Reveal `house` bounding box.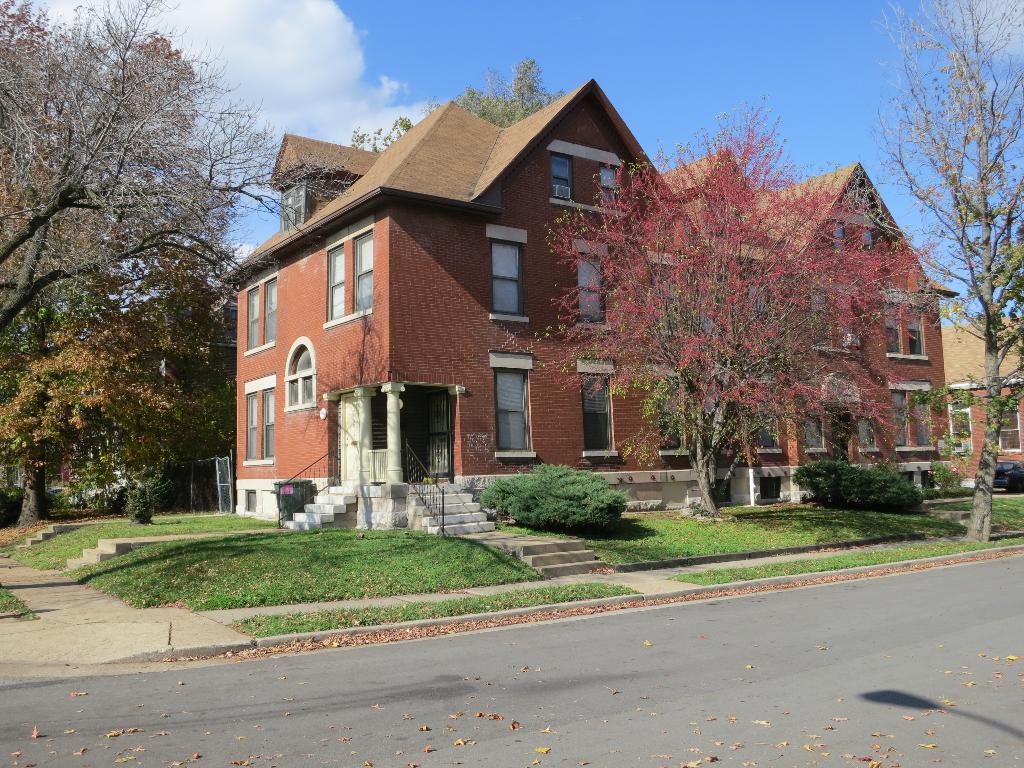
Revealed: [785,161,958,497].
